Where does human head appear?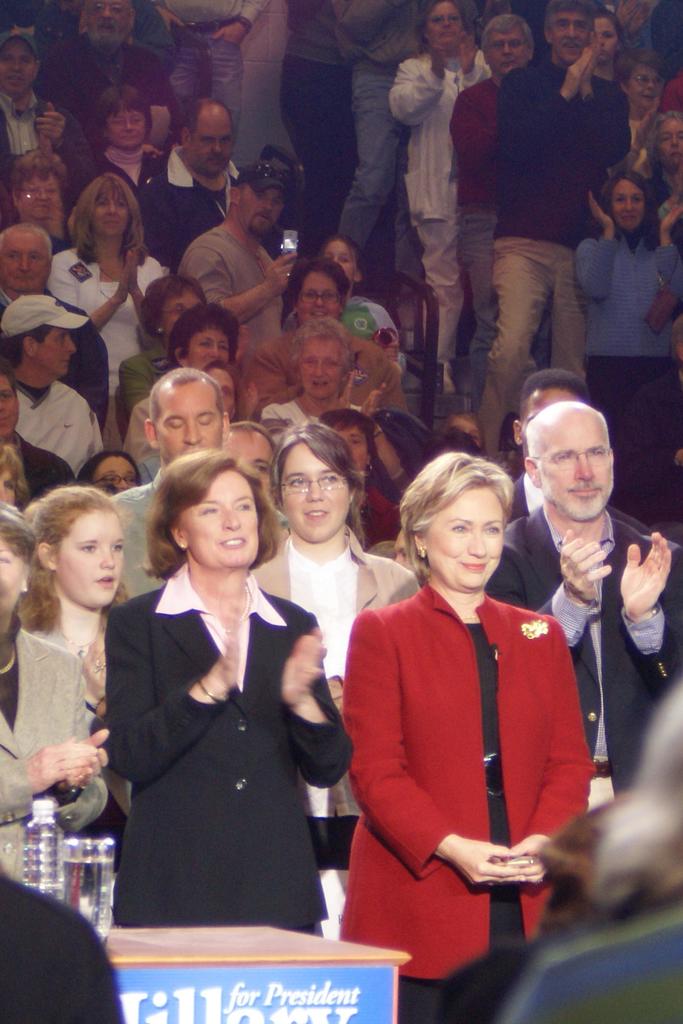
Appears at [left=270, top=419, right=366, bottom=543].
